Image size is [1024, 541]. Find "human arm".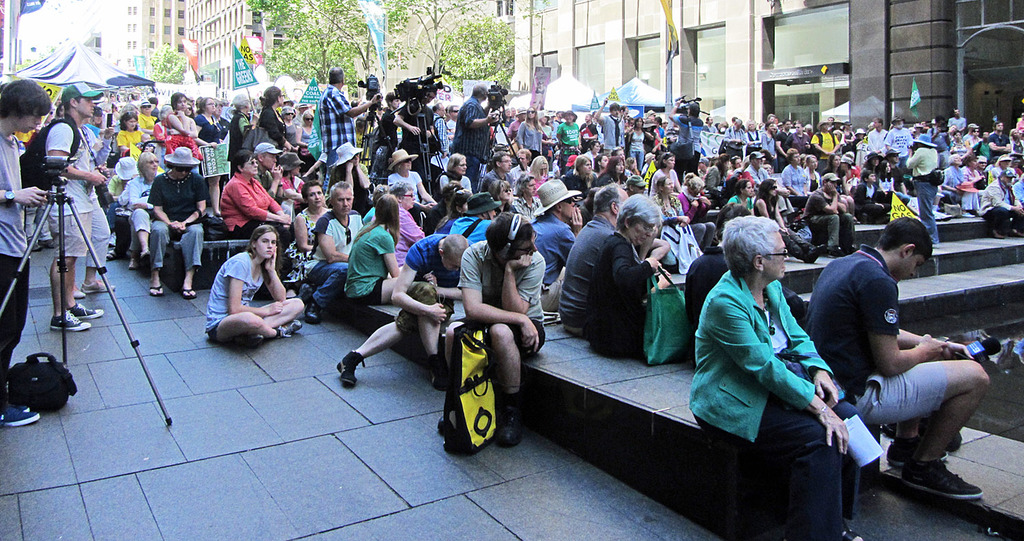
[x1=292, y1=124, x2=307, y2=143].
